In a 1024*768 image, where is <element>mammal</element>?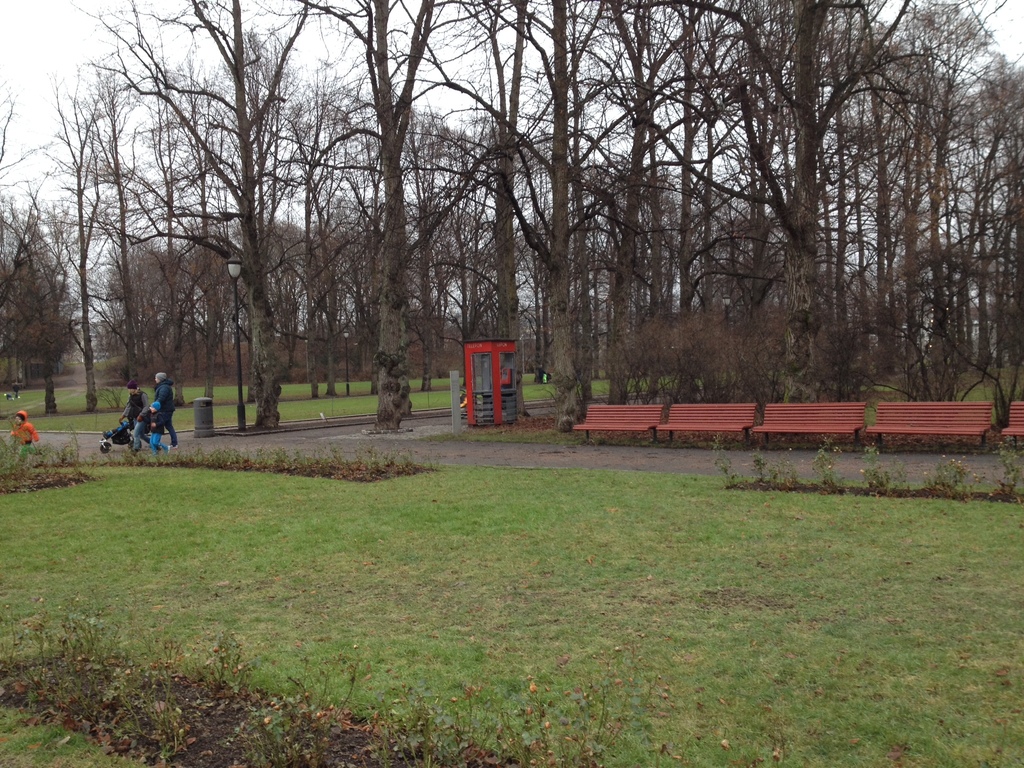
5 391 10 401.
